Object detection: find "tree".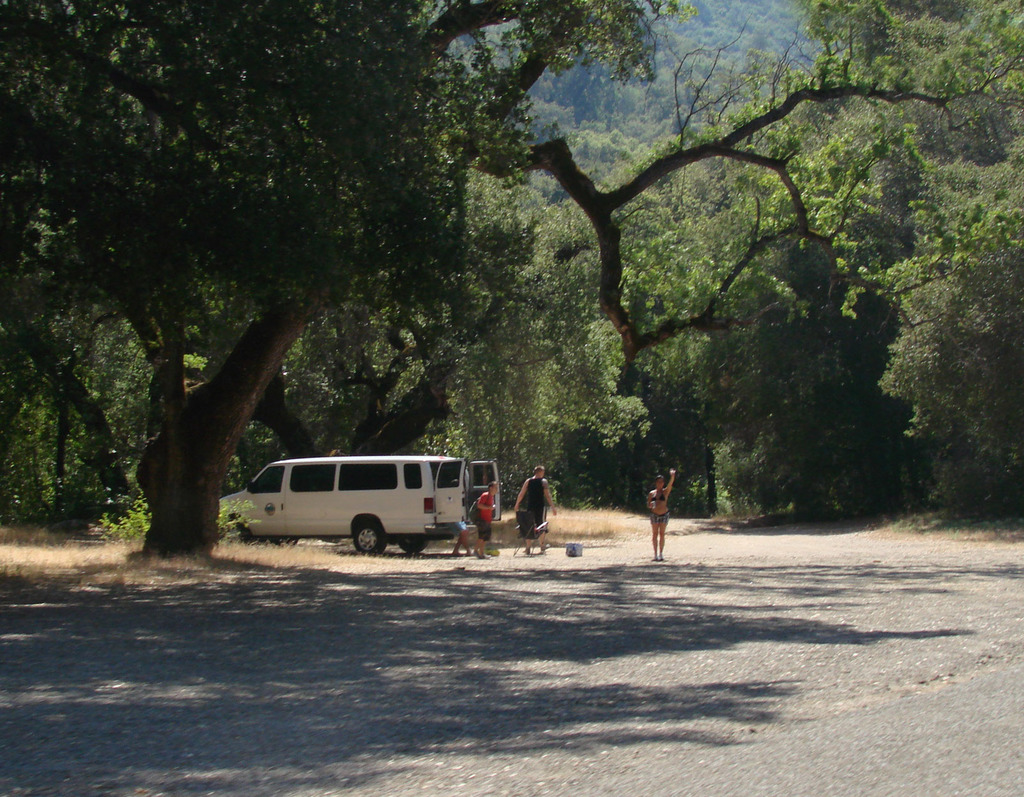
detection(161, 0, 1023, 464).
